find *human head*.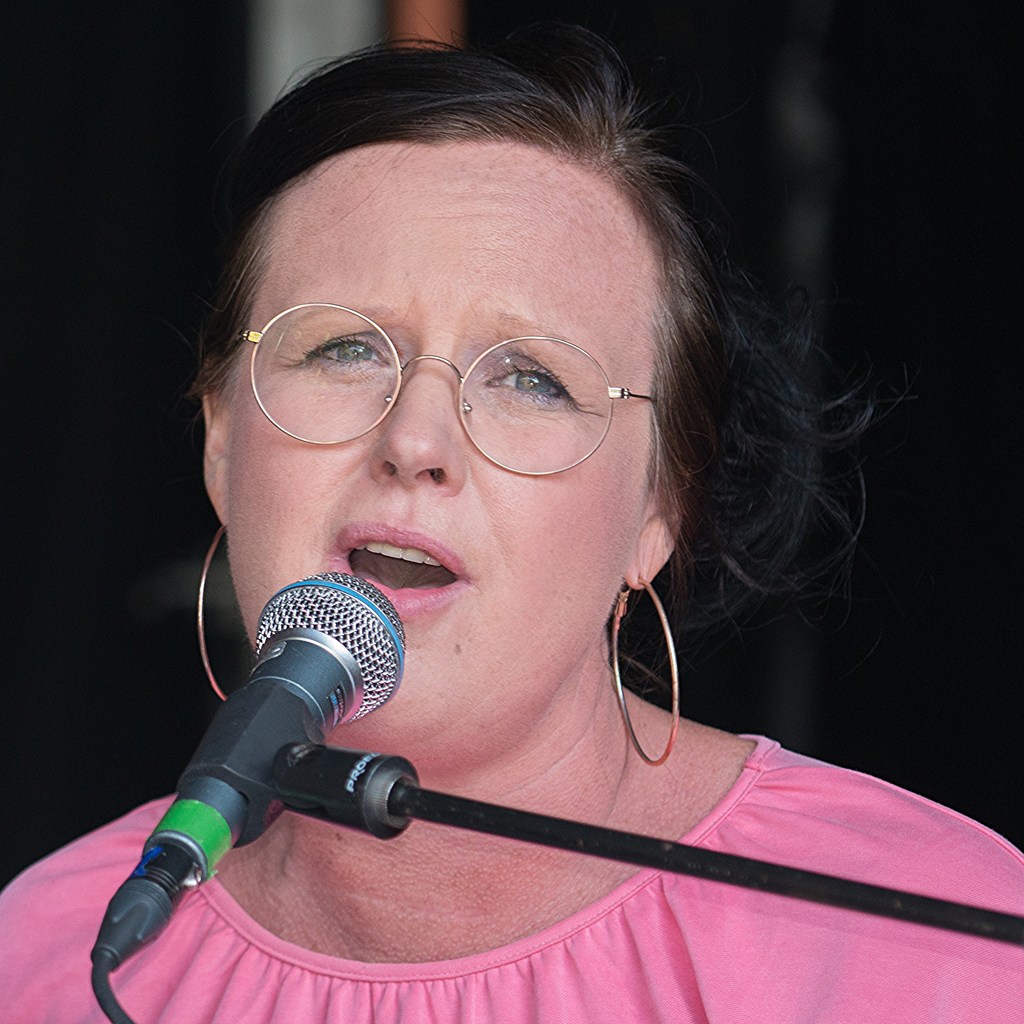
<box>191,56,726,708</box>.
